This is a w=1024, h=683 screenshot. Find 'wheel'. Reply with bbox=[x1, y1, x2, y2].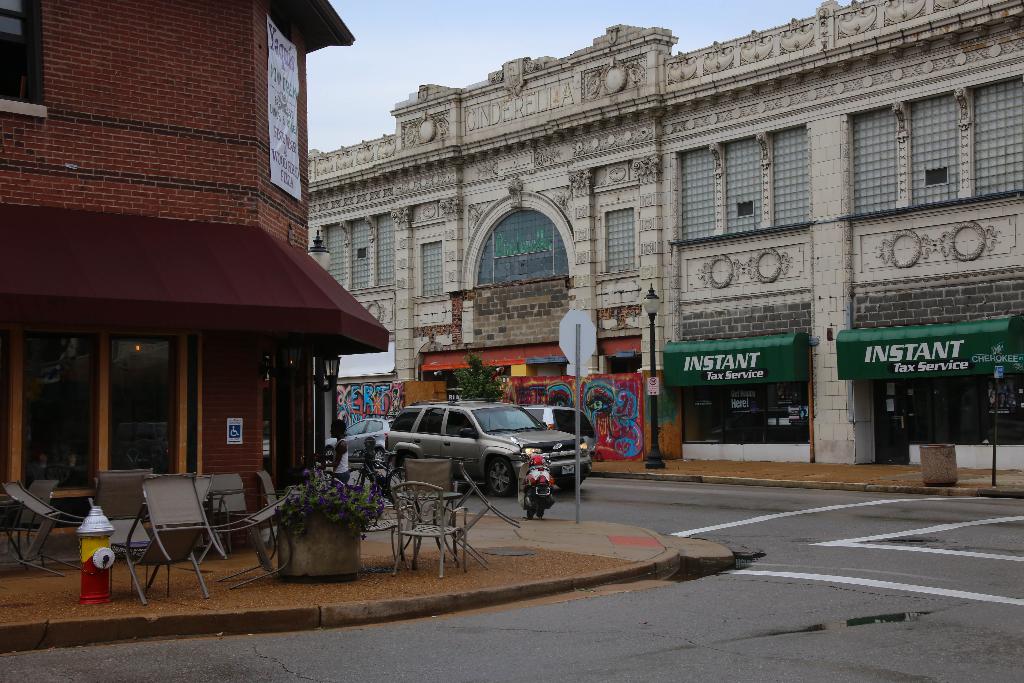
bbox=[558, 478, 584, 489].
